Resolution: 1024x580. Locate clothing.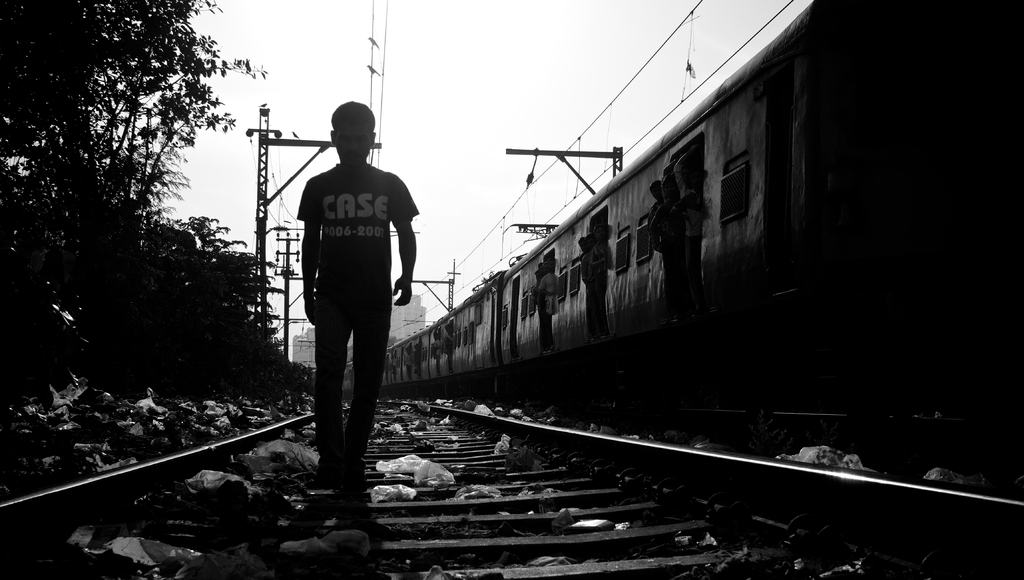
locate(674, 161, 703, 302).
